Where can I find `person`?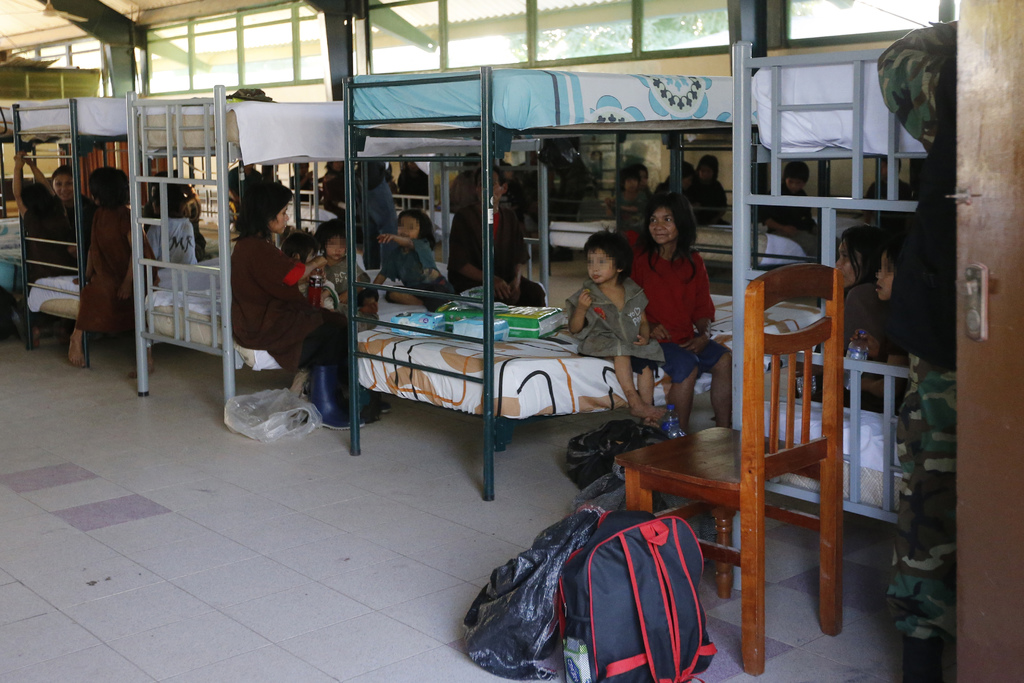
You can find it at [442,158,557,308].
